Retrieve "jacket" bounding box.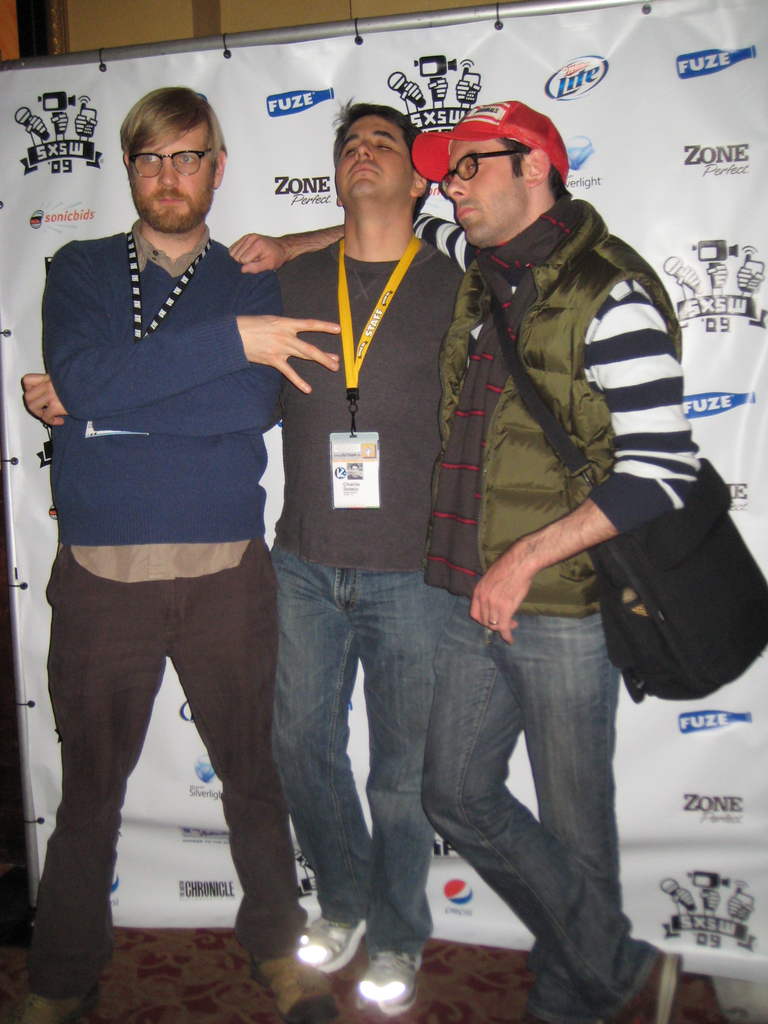
Bounding box: box(426, 125, 668, 536).
